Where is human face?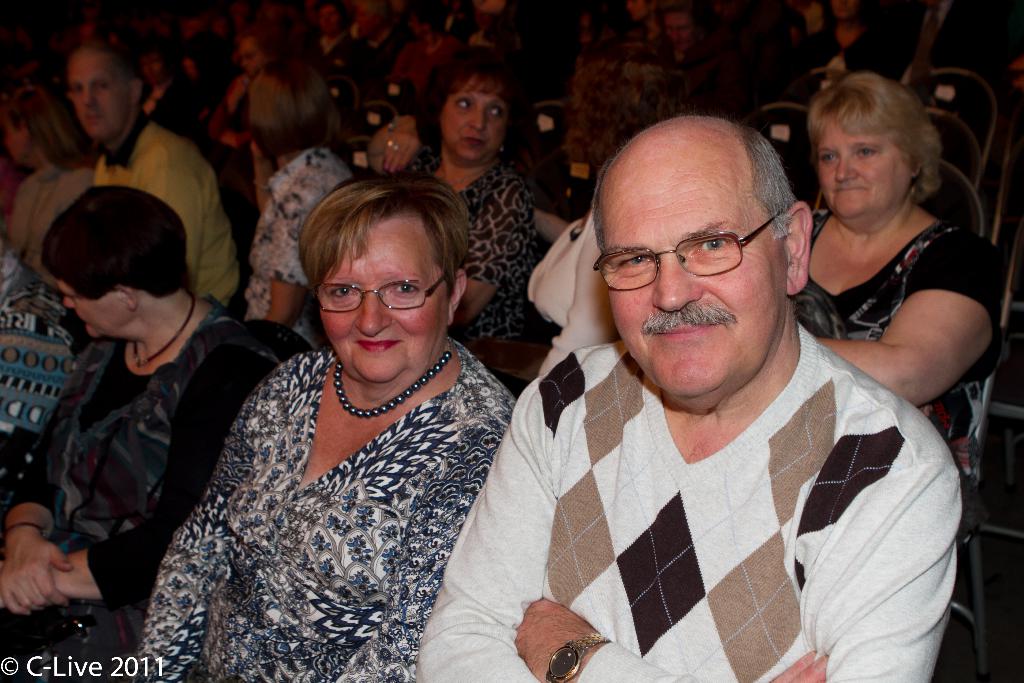
437:76:509:161.
